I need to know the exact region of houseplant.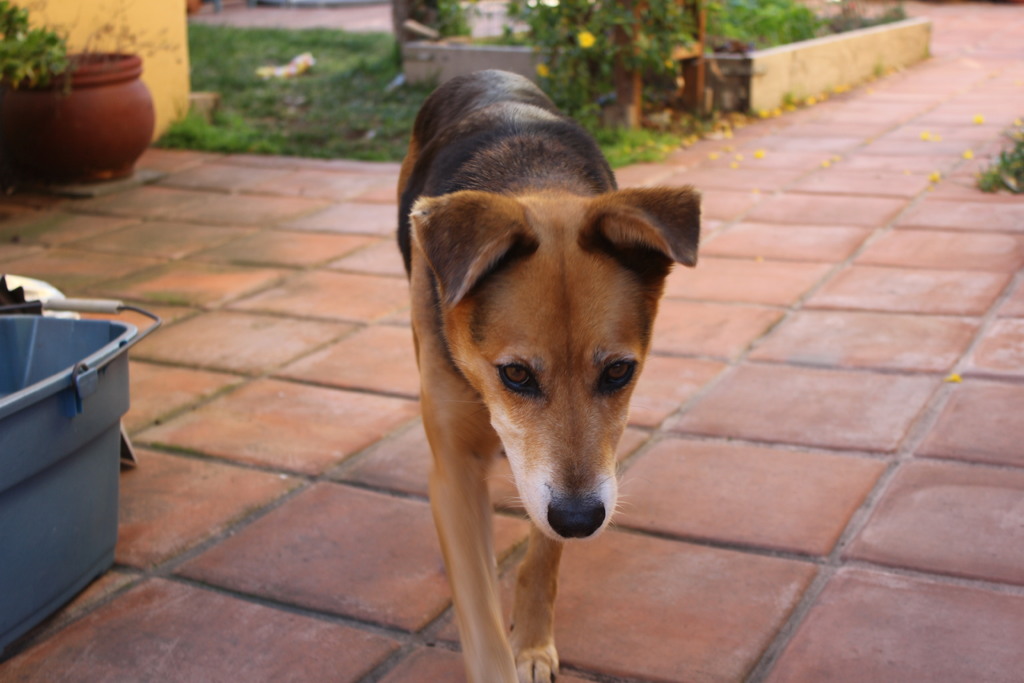
Region: left=0, top=0, right=68, bottom=120.
